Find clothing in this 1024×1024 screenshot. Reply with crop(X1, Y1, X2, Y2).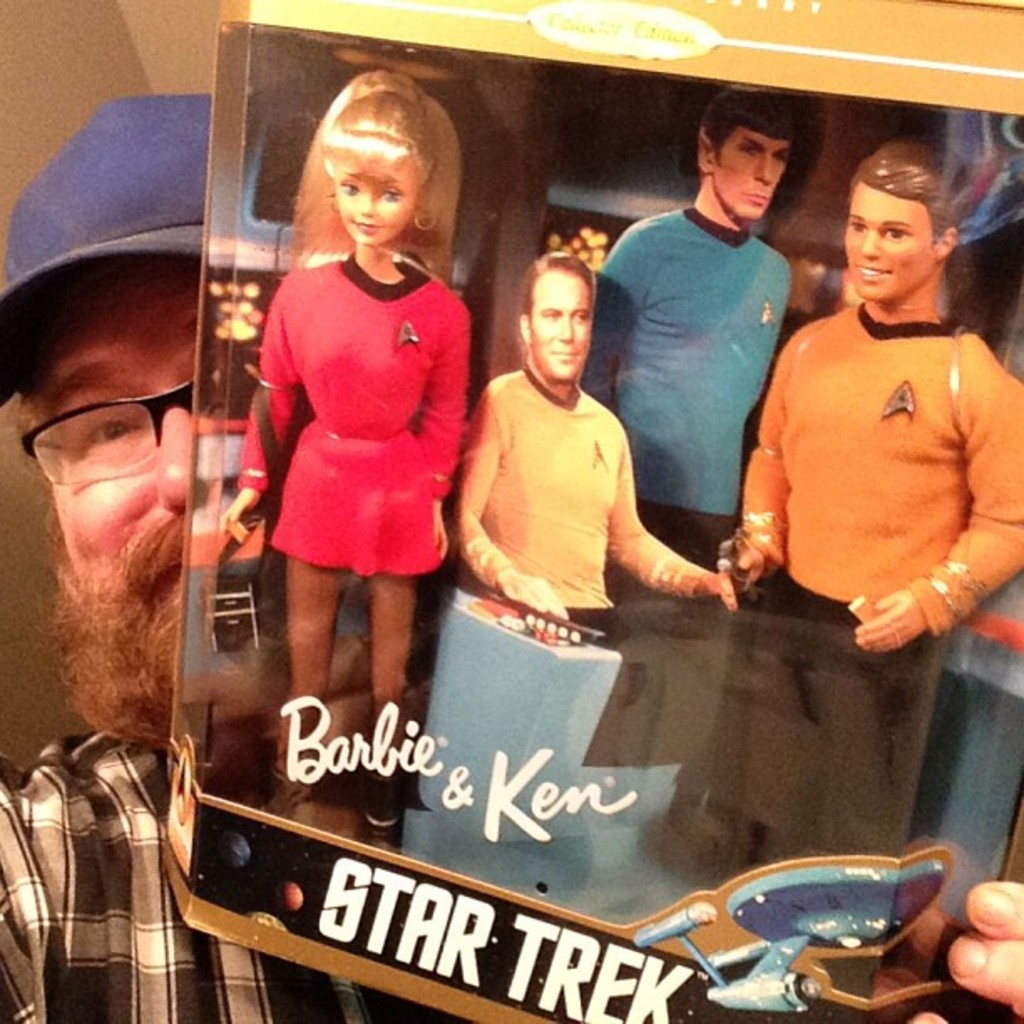
crop(453, 366, 701, 612).
